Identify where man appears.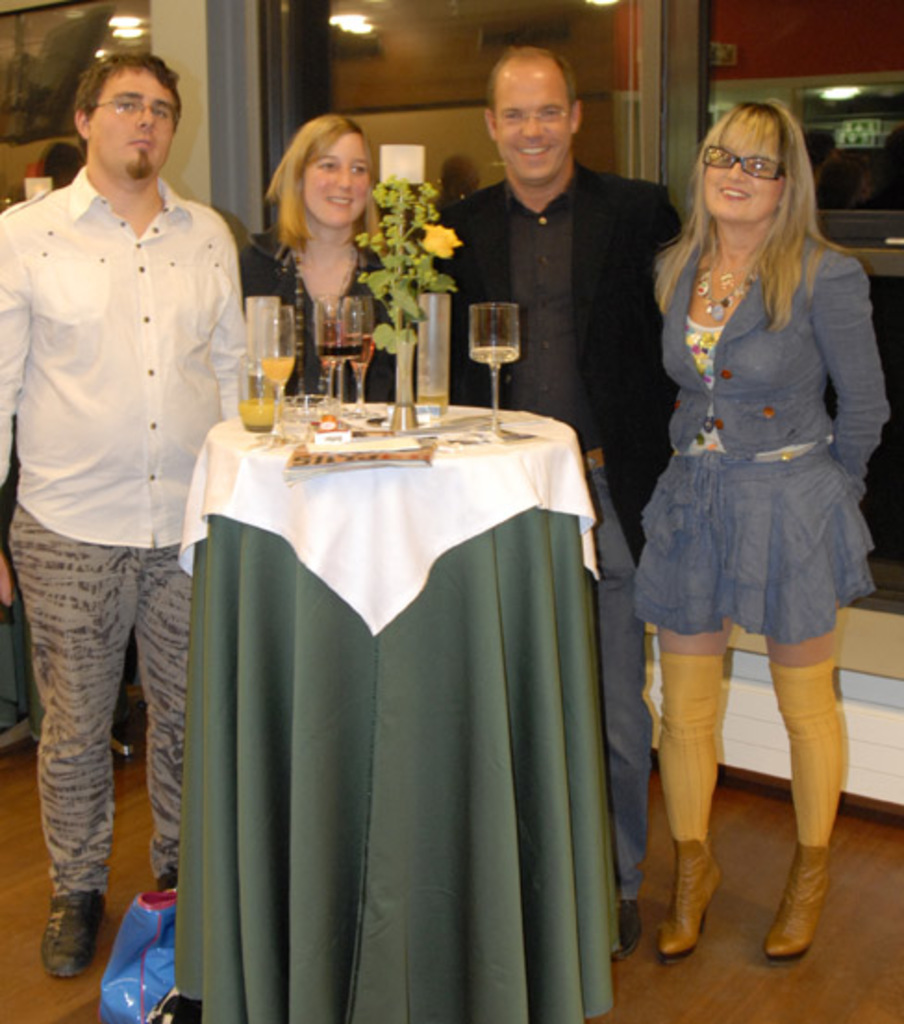
Appears at select_region(9, 41, 263, 972).
